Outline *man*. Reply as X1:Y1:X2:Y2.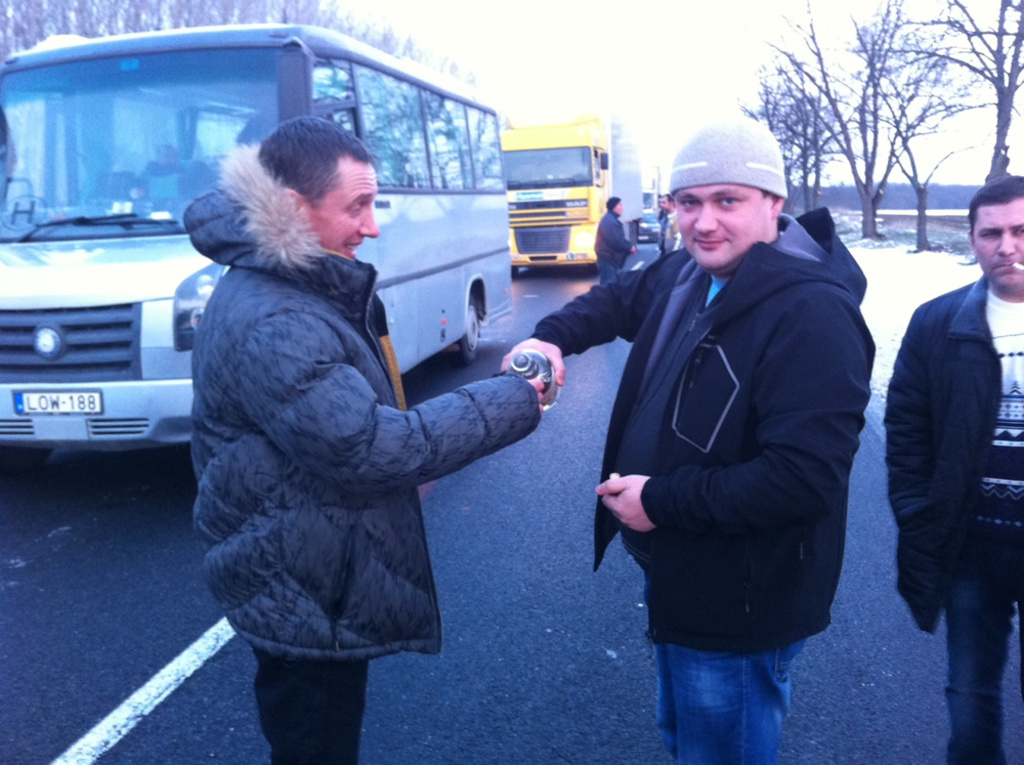
594:193:639:286.
